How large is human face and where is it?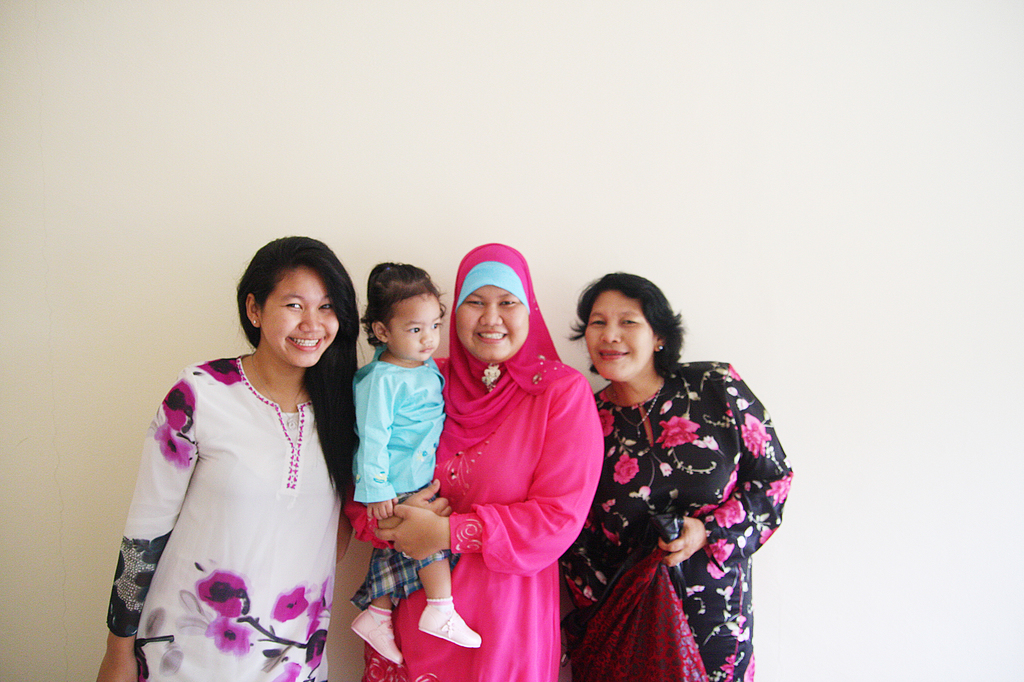
Bounding box: [x1=456, y1=287, x2=529, y2=369].
